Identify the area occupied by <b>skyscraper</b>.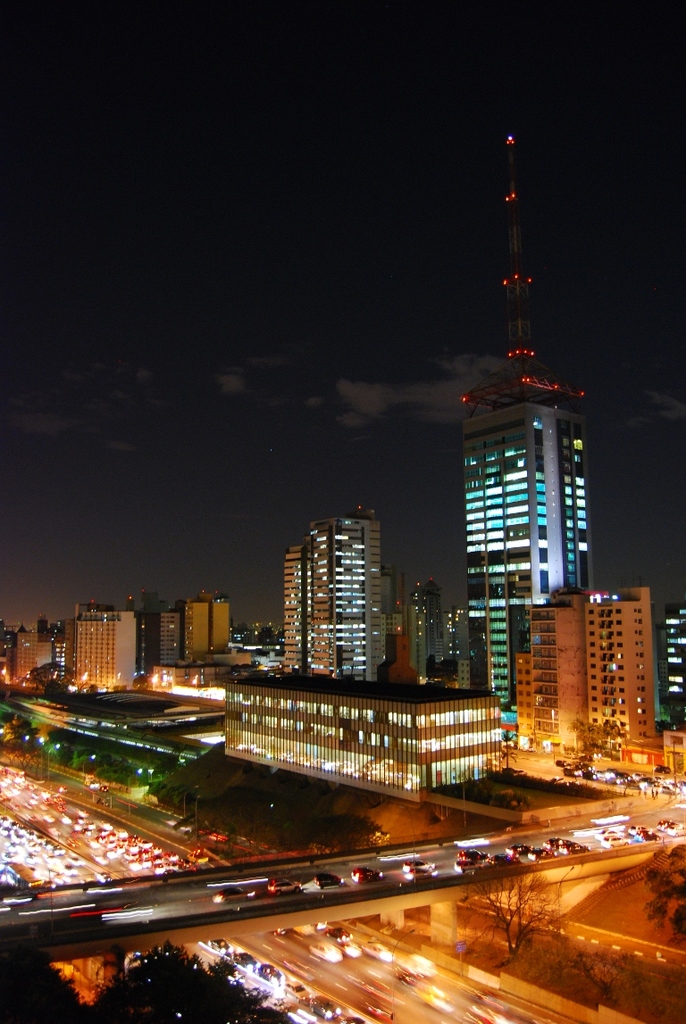
Area: bbox=[260, 512, 393, 699].
